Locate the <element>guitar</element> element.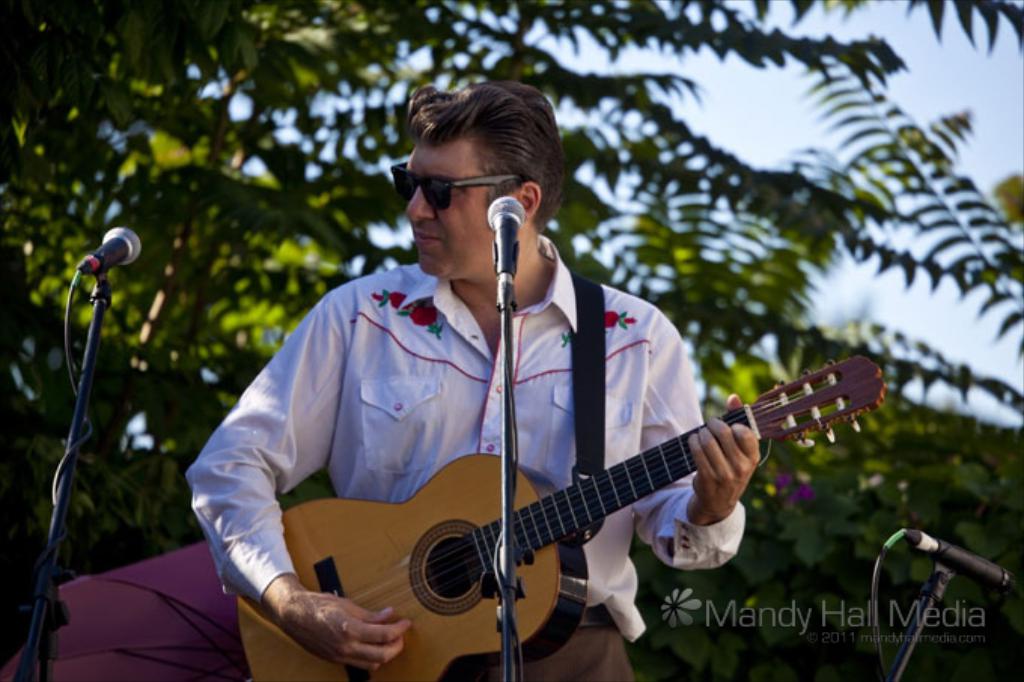
Element bbox: (left=285, top=357, right=888, bottom=653).
